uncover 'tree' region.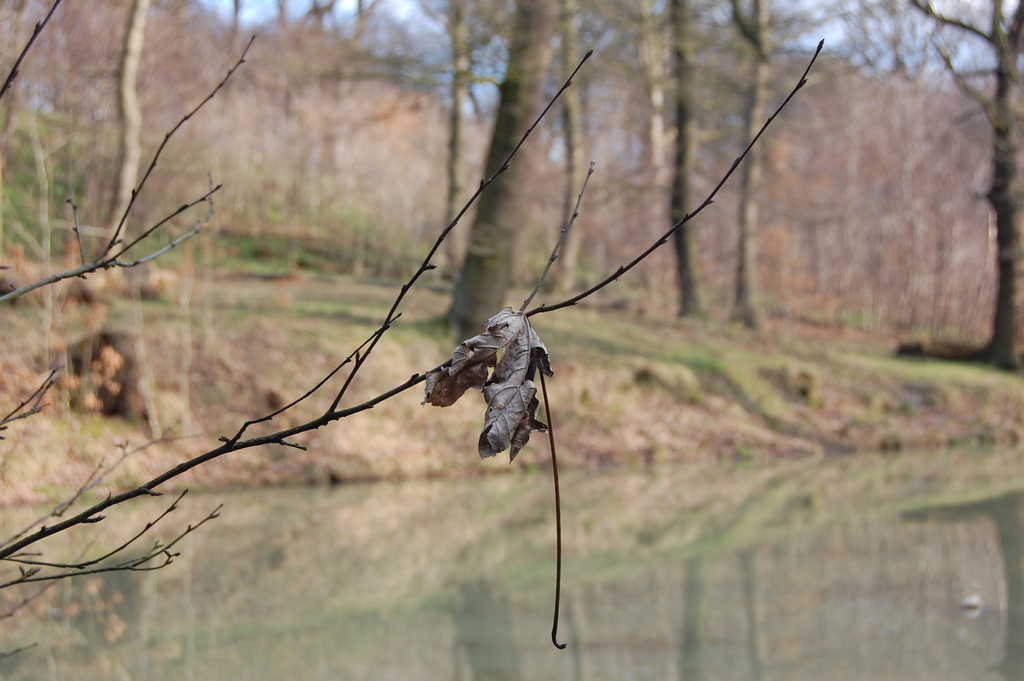
Uncovered: region(0, 0, 828, 662).
